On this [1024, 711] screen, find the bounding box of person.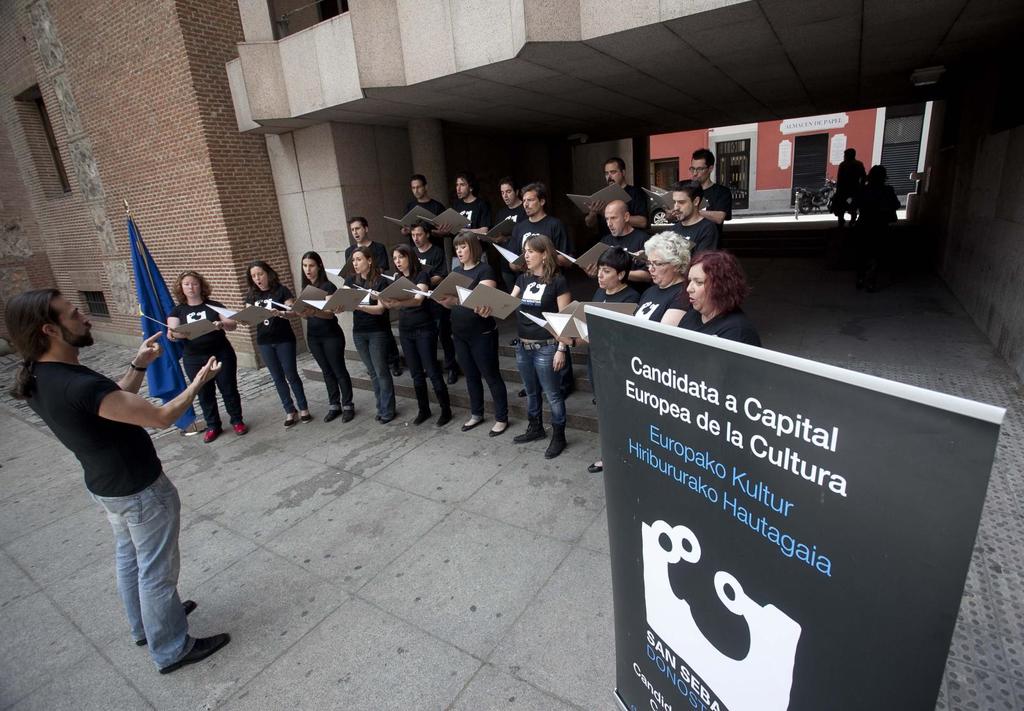
Bounding box: (835,140,867,223).
